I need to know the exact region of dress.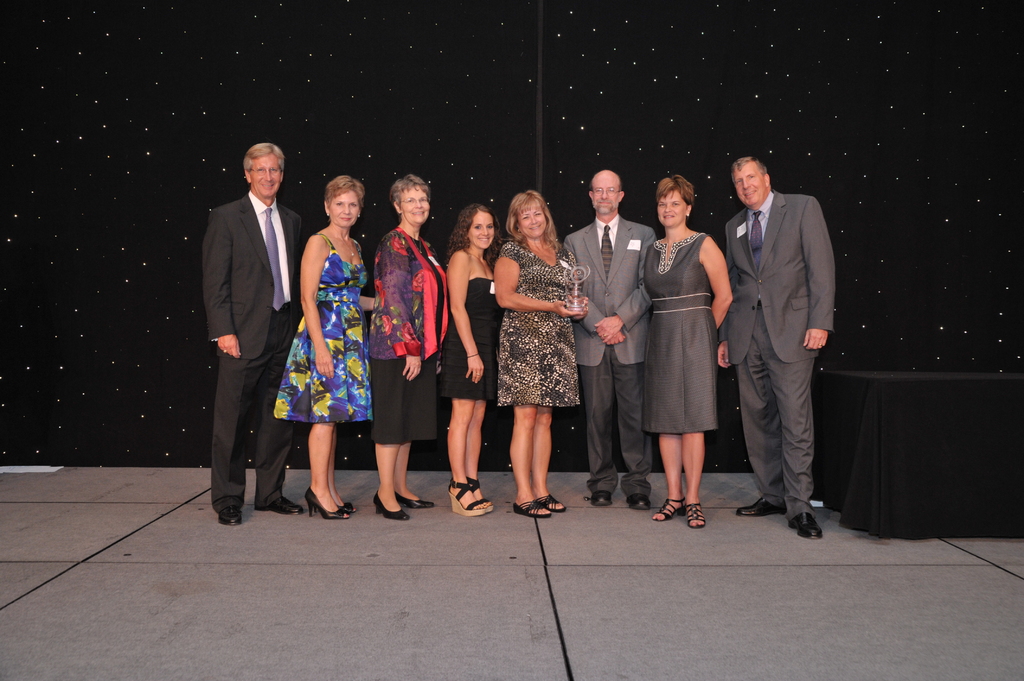
Region: (left=273, top=233, right=374, bottom=423).
